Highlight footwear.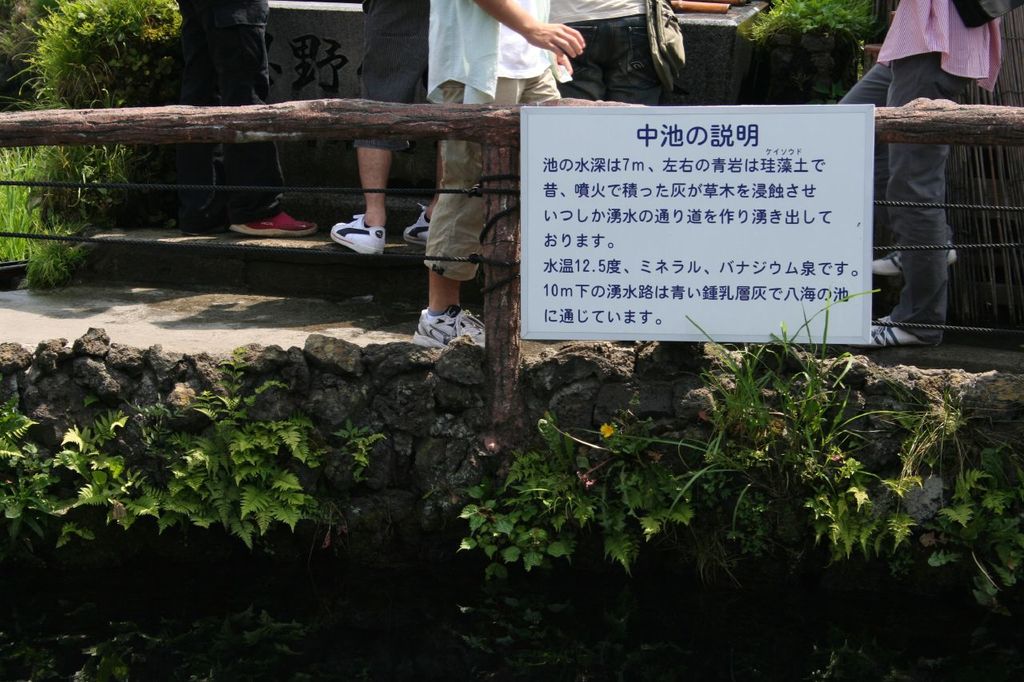
Highlighted region: BBox(403, 202, 440, 259).
